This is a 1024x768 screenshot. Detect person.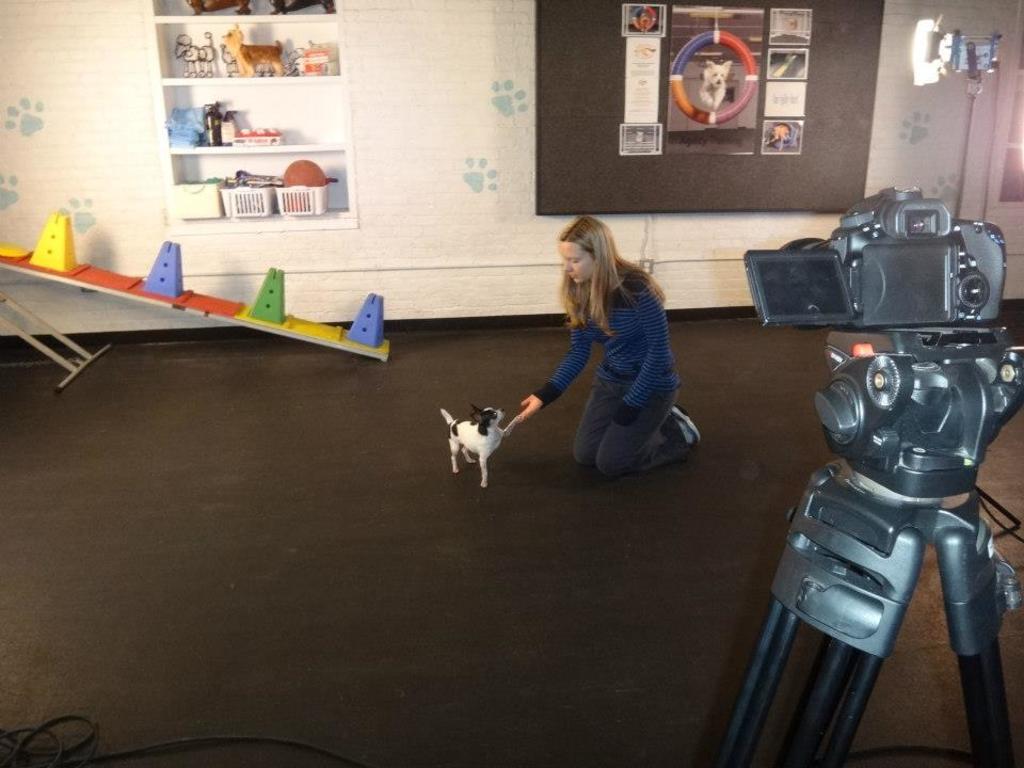
<region>514, 213, 704, 479</region>.
